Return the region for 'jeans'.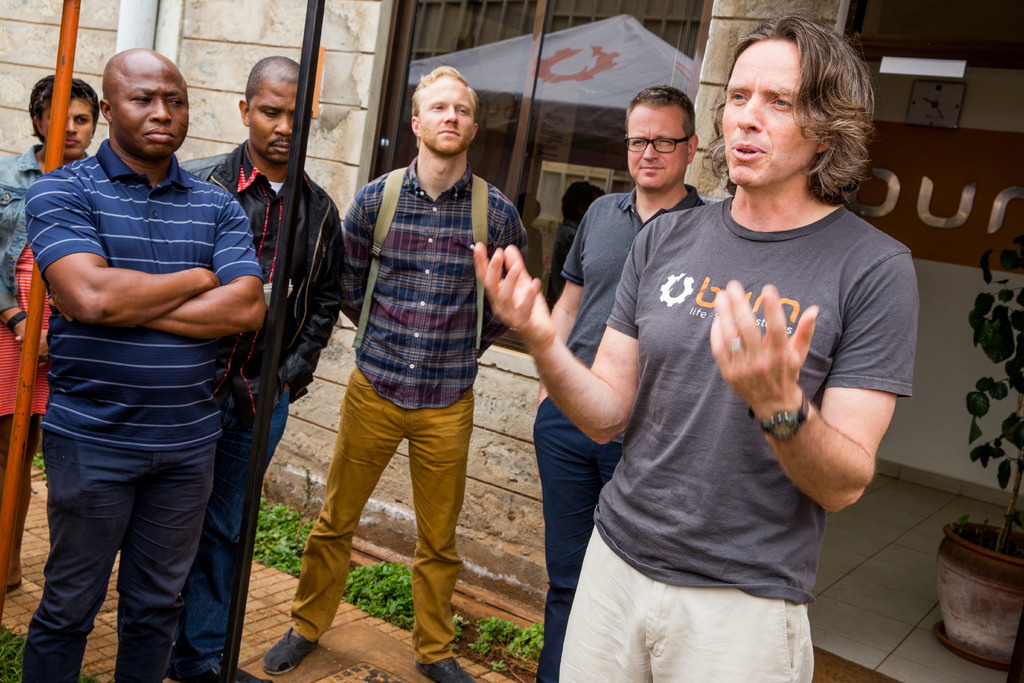
[x1=288, y1=356, x2=481, y2=671].
